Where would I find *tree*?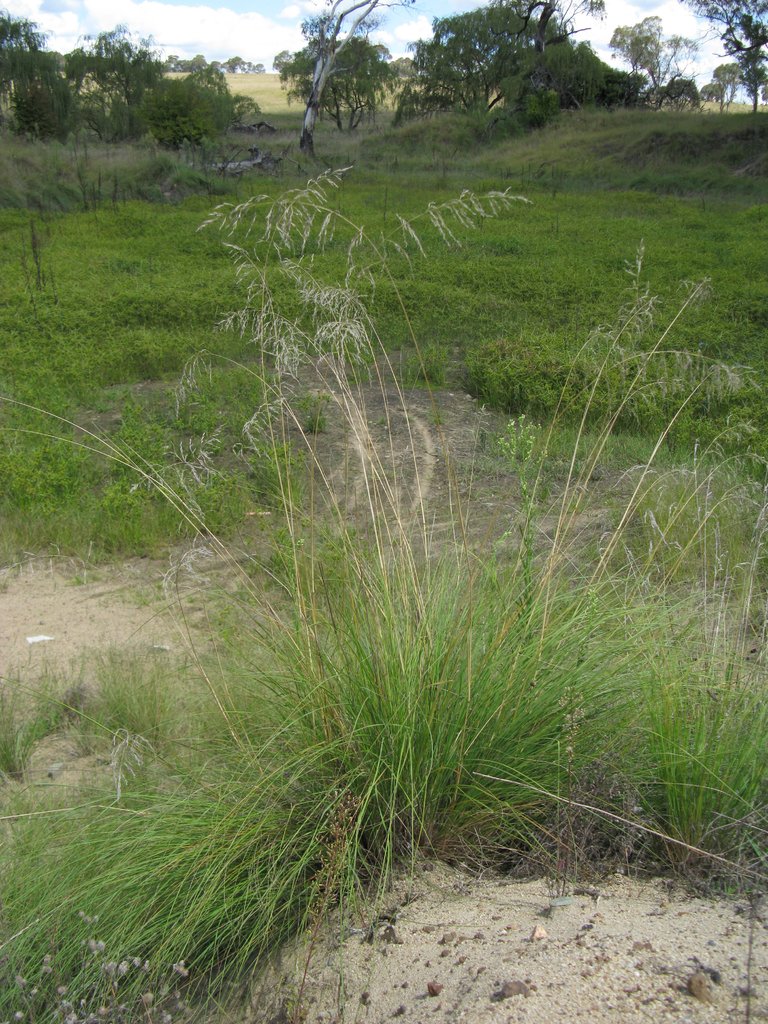
At 710/60/749/115.
